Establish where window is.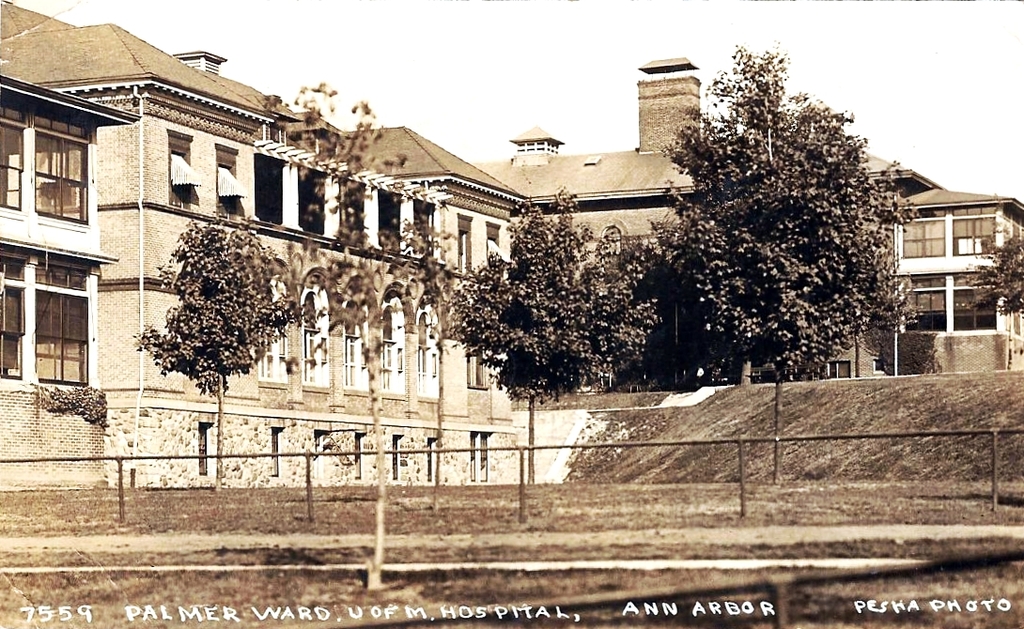
Established at box=[300, 165, 326, 235].
